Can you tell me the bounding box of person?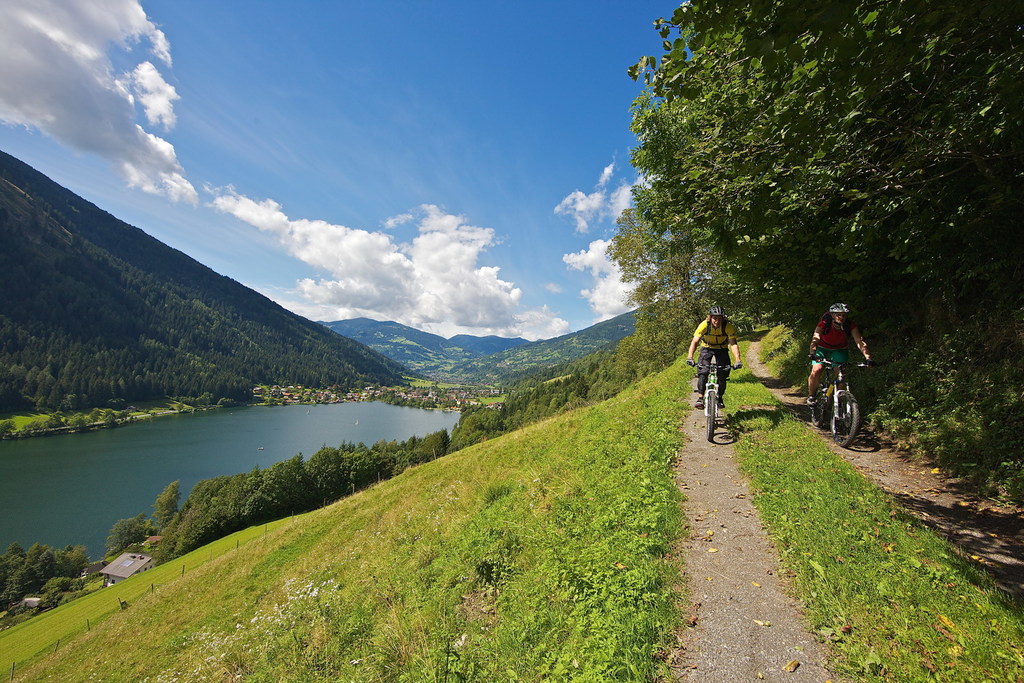
688/307/742/412.
